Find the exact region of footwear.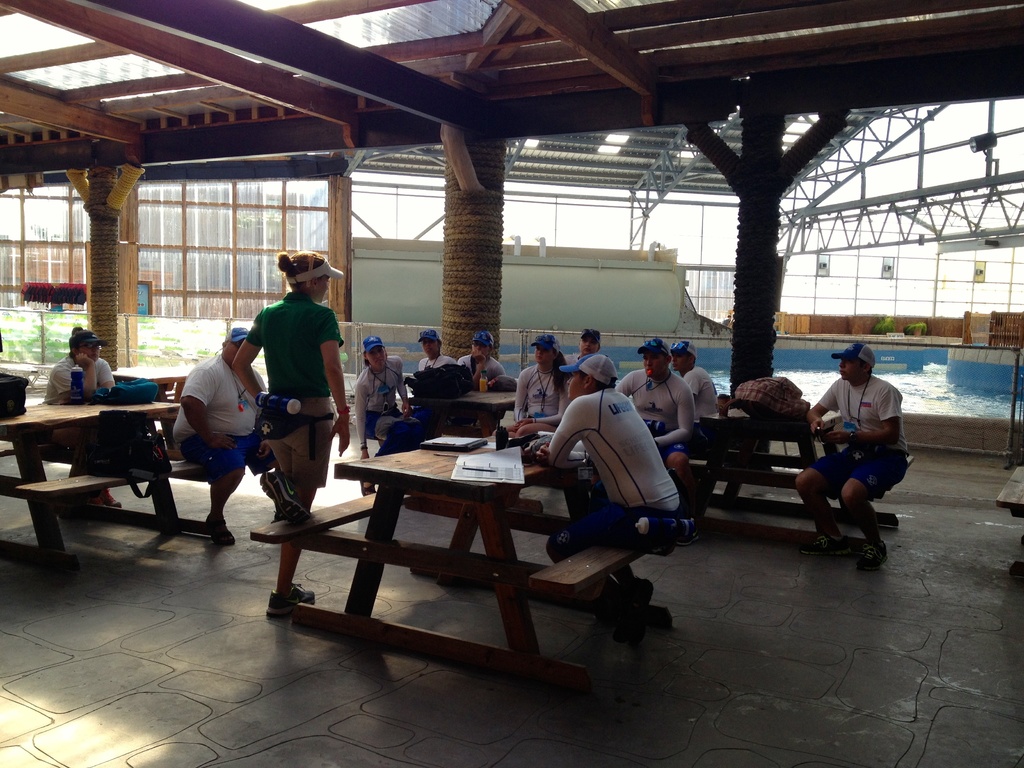
Exact region: (left=360, top=480, right=378, bottom=496).
